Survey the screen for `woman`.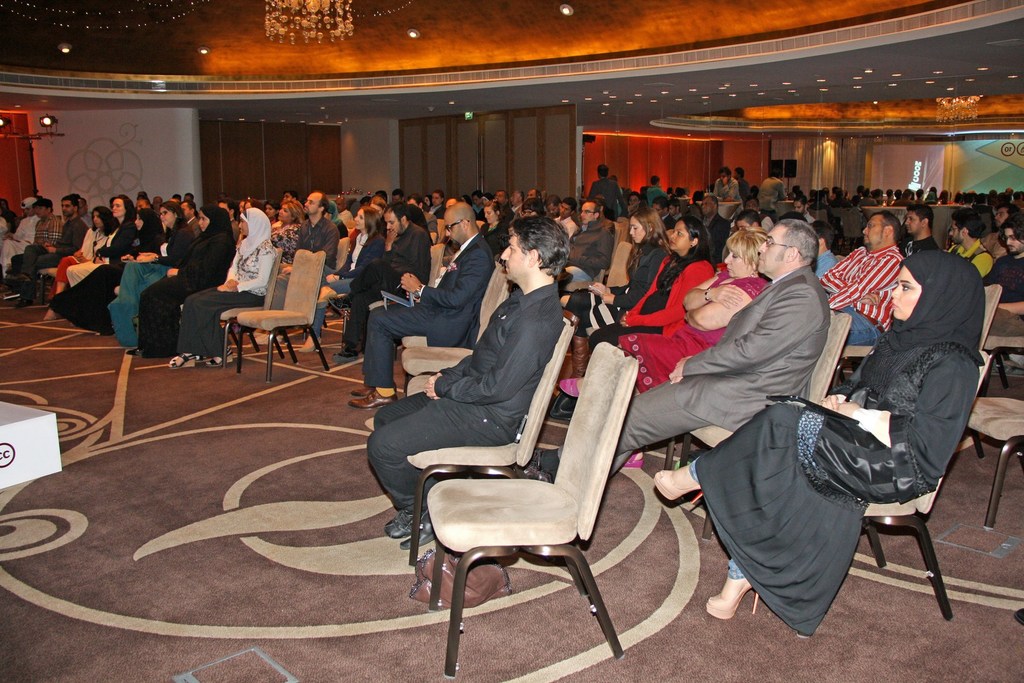
Survey found: box=[655, 252, 989, 643].
